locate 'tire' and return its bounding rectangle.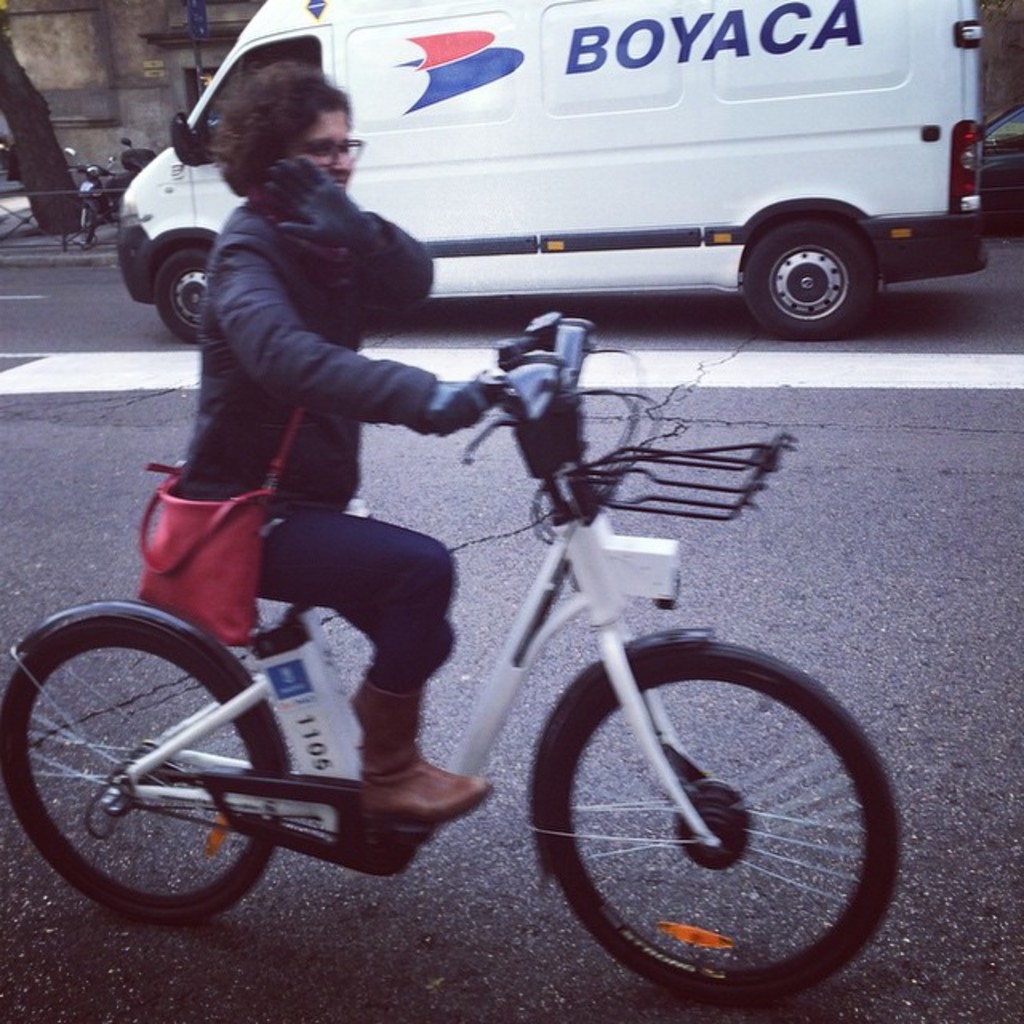
box(742, 218, 878, 342).
